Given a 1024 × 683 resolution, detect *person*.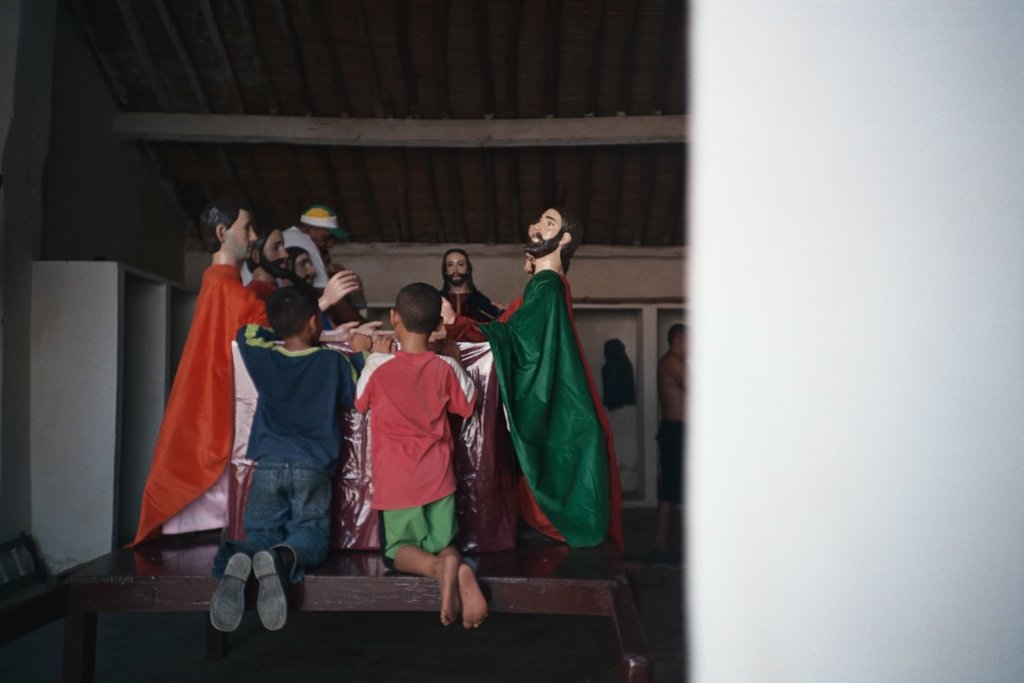
Rect(212, 281, 370, 634).
